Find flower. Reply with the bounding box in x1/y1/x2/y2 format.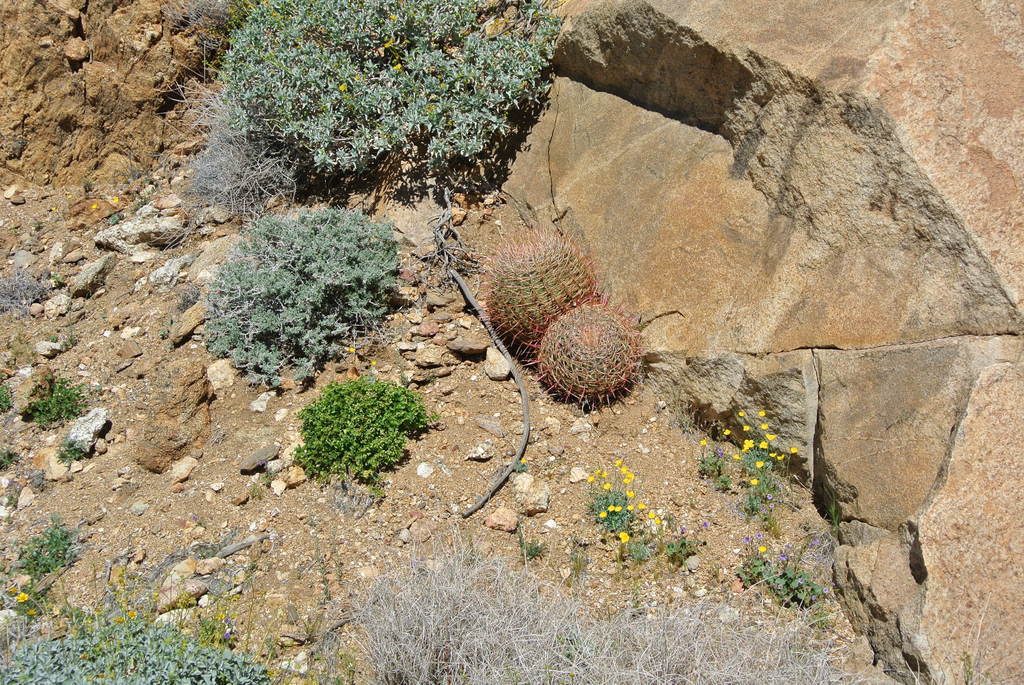
513/278/660/409.
